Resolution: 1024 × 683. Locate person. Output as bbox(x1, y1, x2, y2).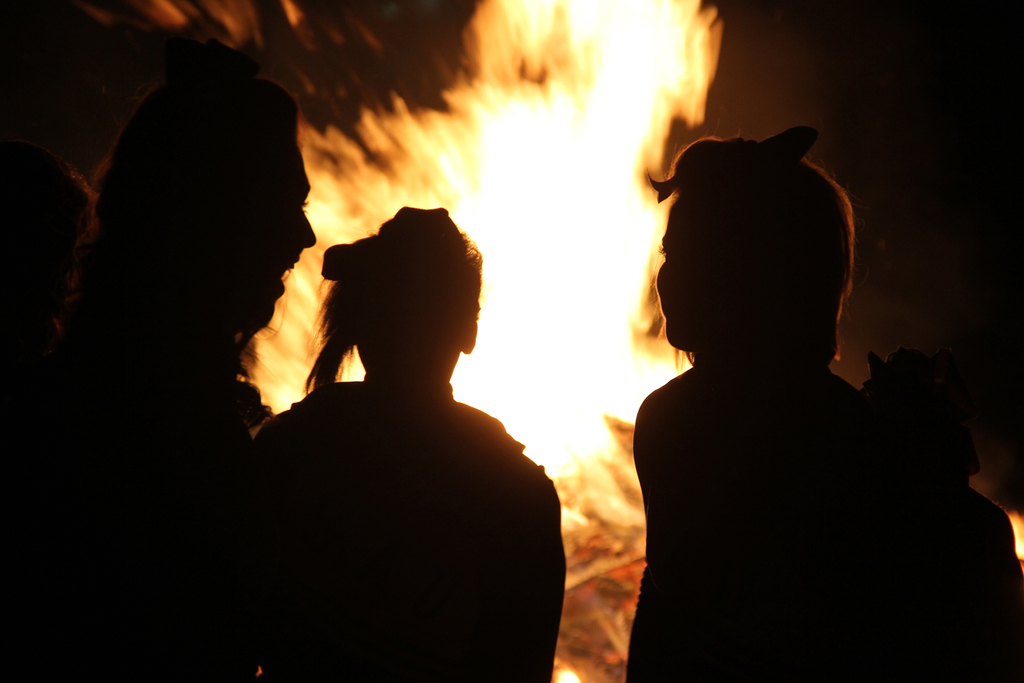
bbox(606, 117, 949, 656).
